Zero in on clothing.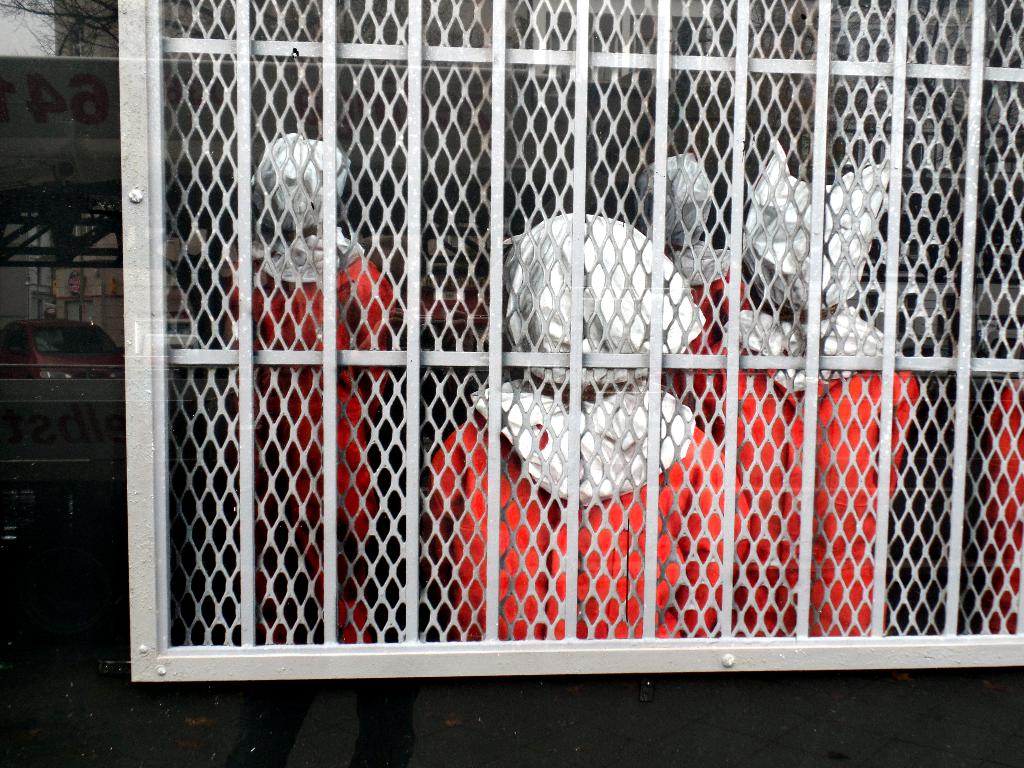
Zeroed in: bbox(217, 146, 405, 648).
